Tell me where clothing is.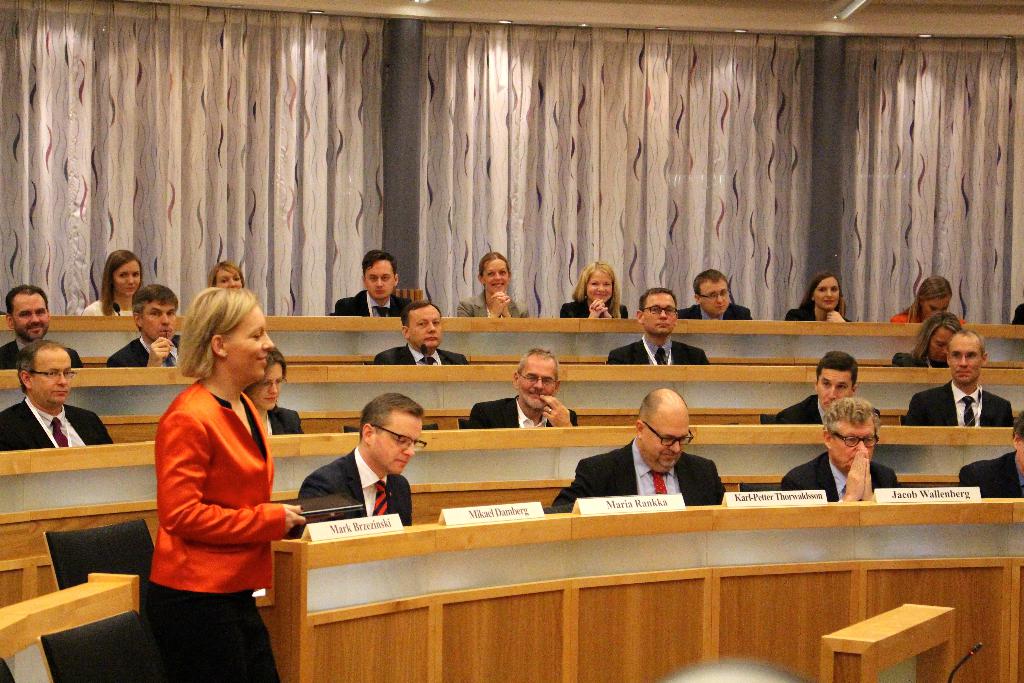
clothing is at select_region(893, 309, 972, 323).
